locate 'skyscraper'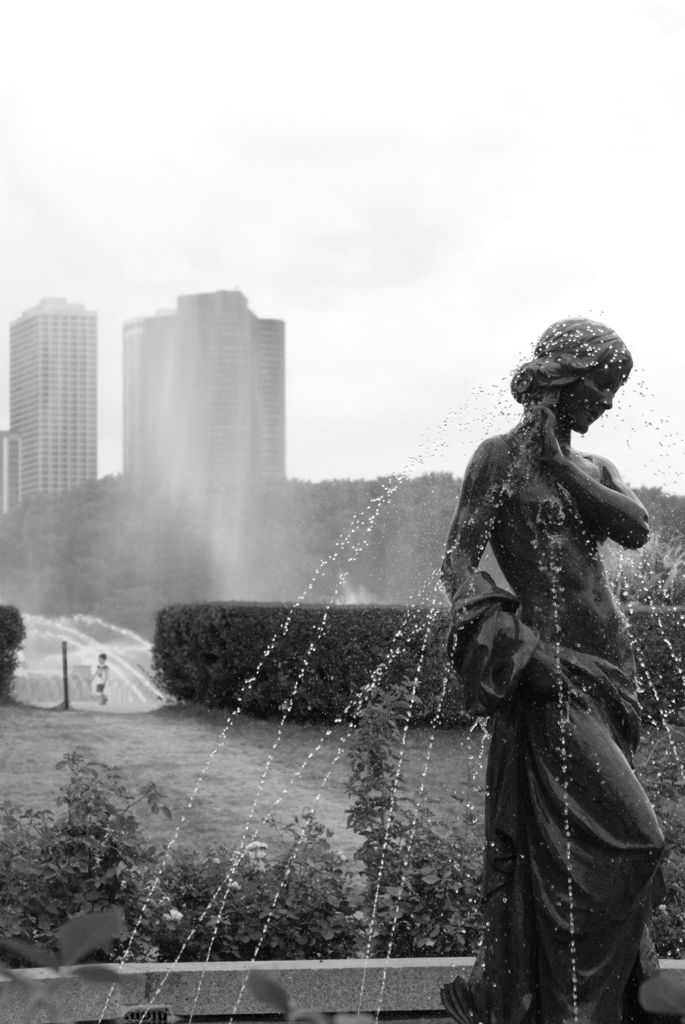
x1=2, y1=295, x2=93, y2=518
